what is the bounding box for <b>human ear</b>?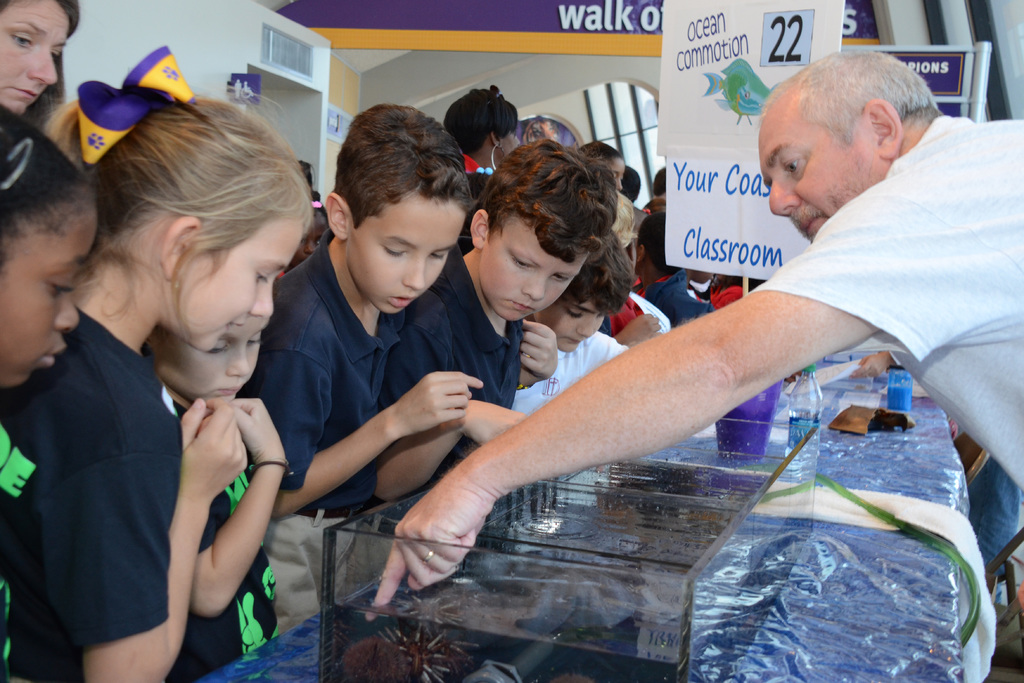
left=326, top=188, right=349, bottom=243.
